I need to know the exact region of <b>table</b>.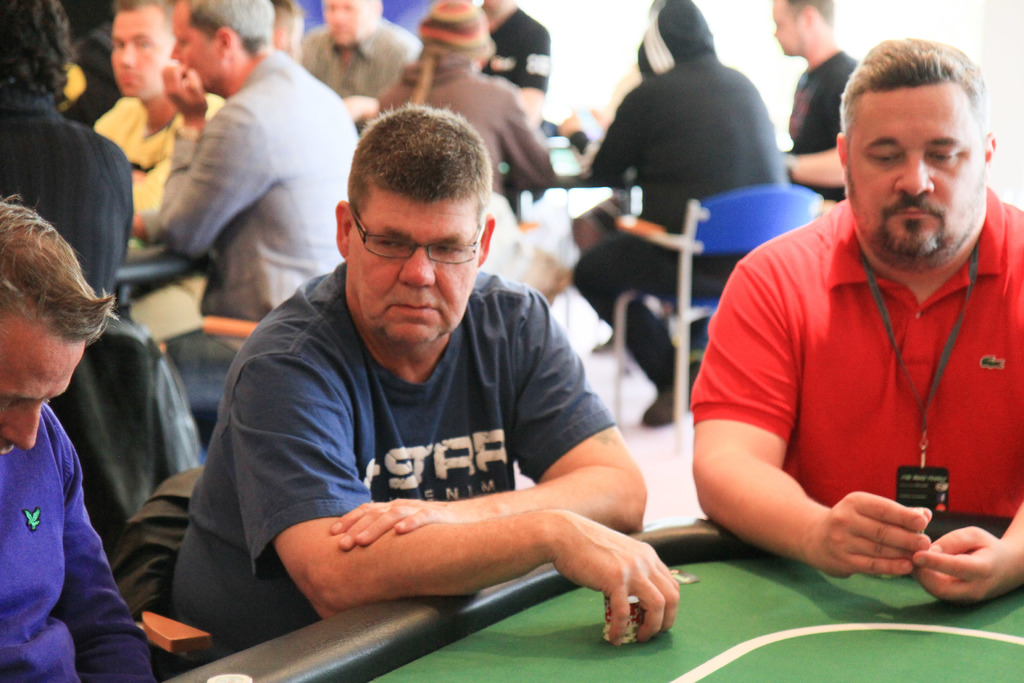
Region: x1=159, y1=506, x2=1023, y2=682.
